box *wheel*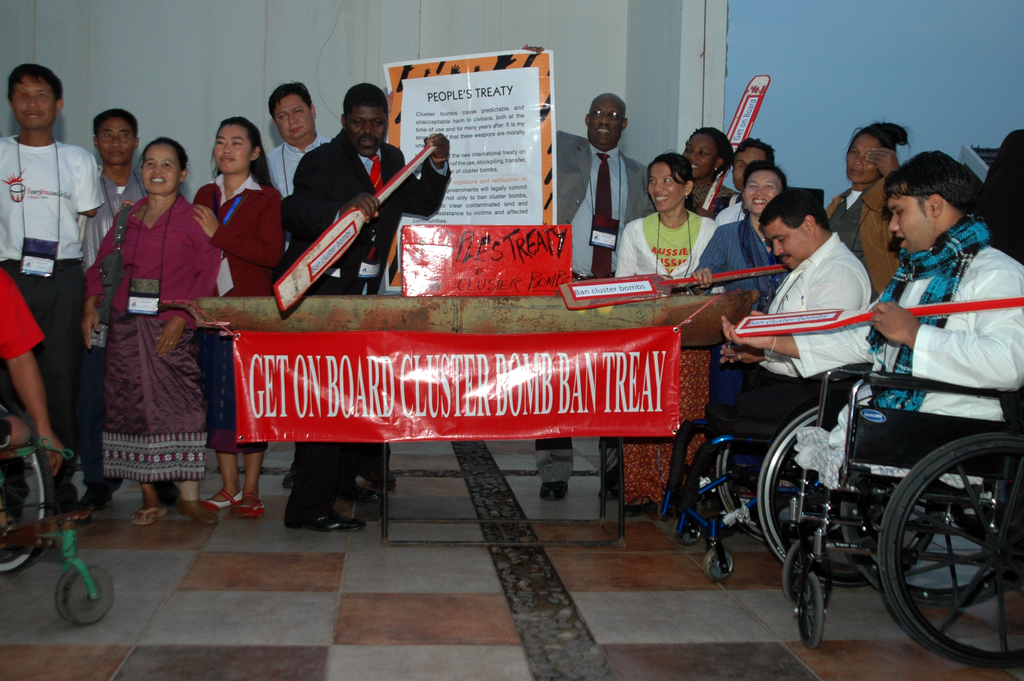
rect(792, 571, 824, 650)
